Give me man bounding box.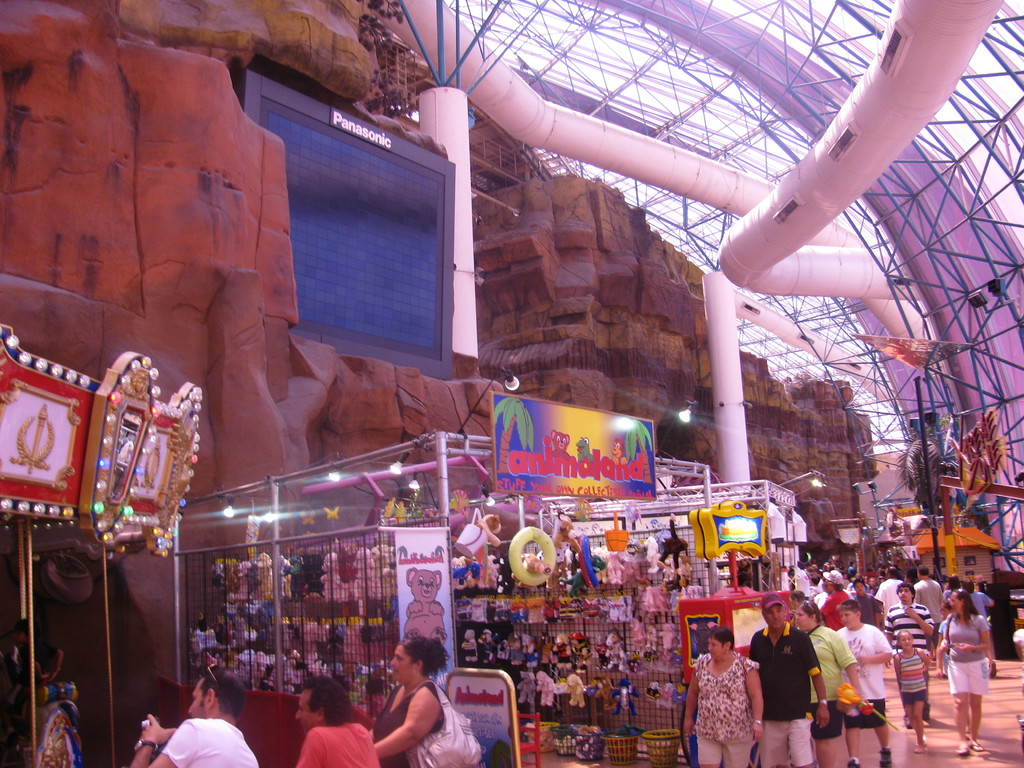
<region>293, 678, 381, 767</region>.
